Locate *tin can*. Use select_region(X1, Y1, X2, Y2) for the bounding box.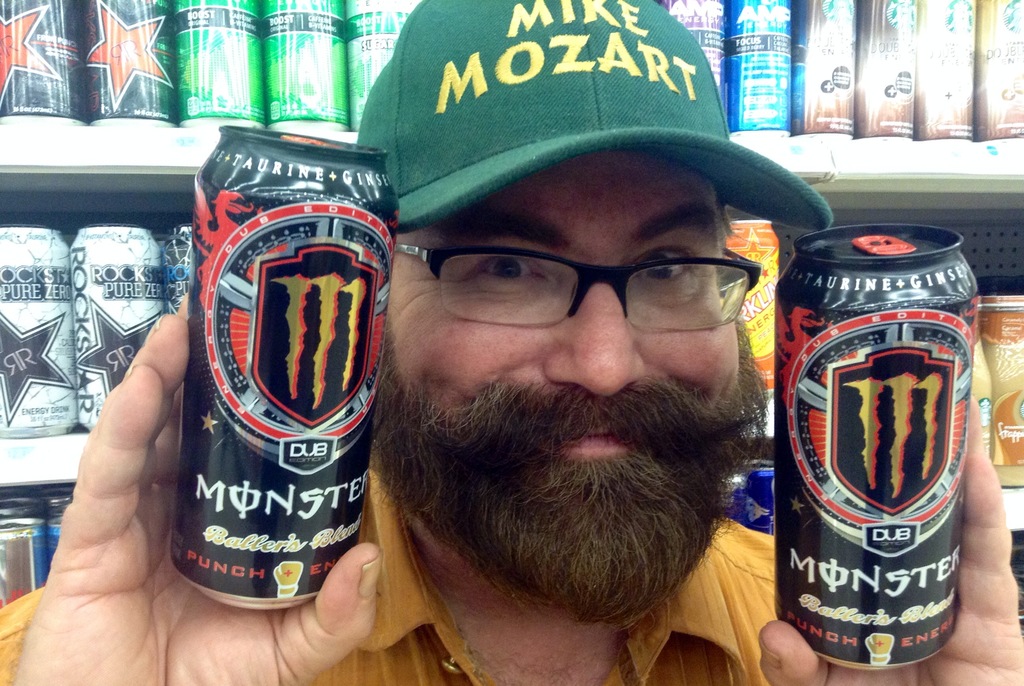
select_region(976, 0, 1023, 144).
